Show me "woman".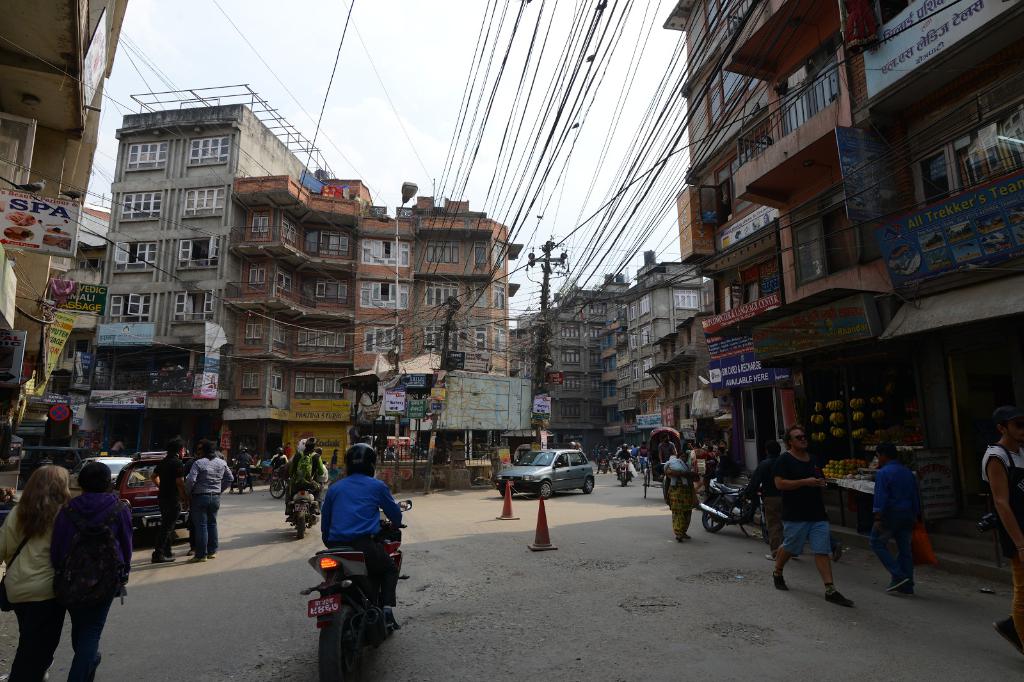
"woman" is here: [0, 454, 86, 681].
